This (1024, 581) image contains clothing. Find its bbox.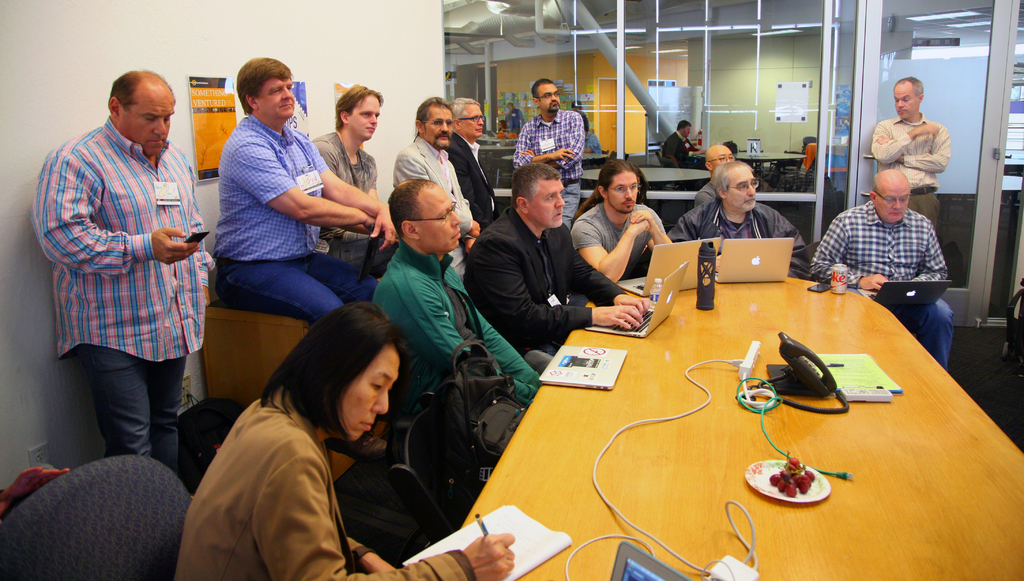
l=809, t=197, r=950, b=288.
